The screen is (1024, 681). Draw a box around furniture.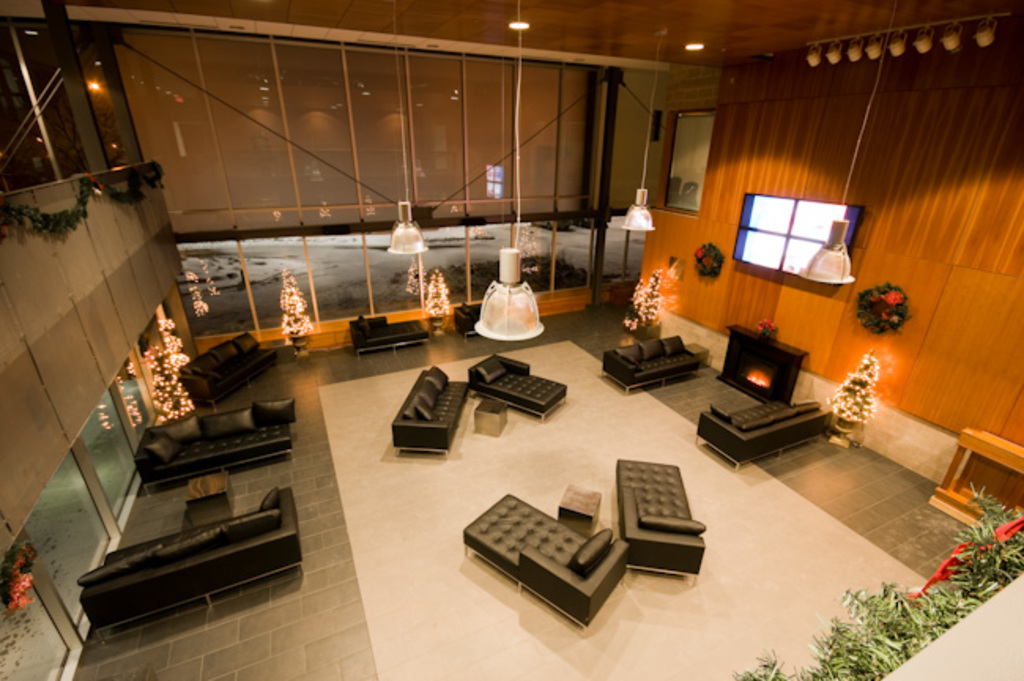
(556,484,600,530).
